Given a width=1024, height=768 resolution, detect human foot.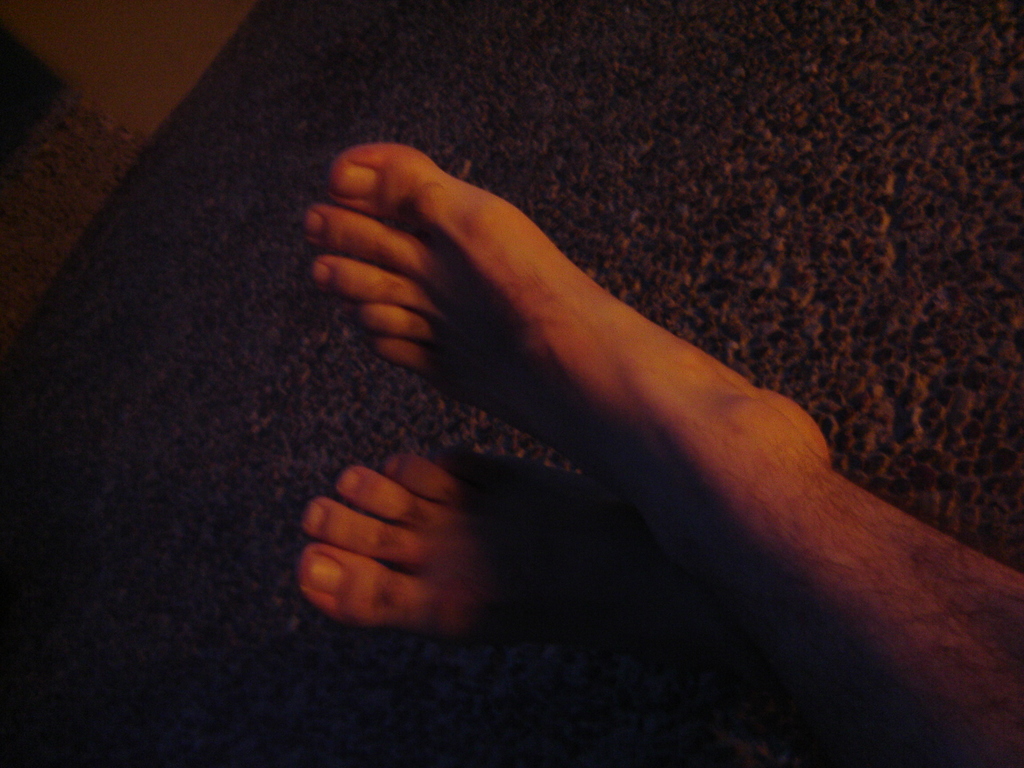
{"x1": 284, "y1": 436, "x2": 871, "y2": 712}.
